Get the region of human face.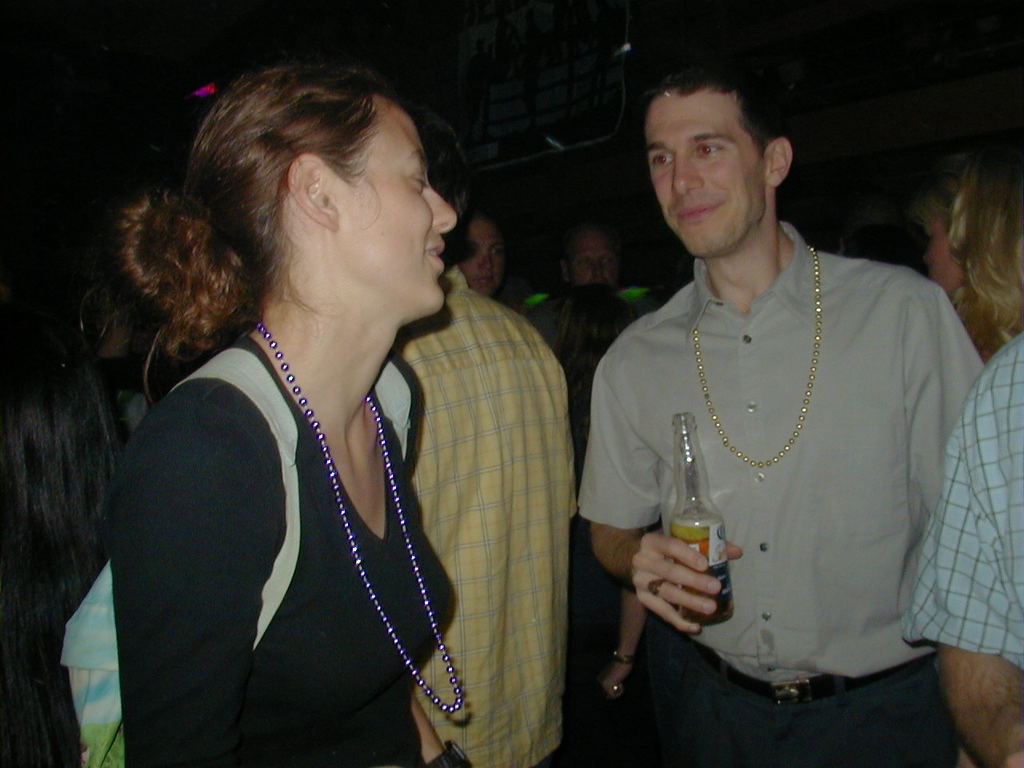
select_region(458, 216, 506, 290).
